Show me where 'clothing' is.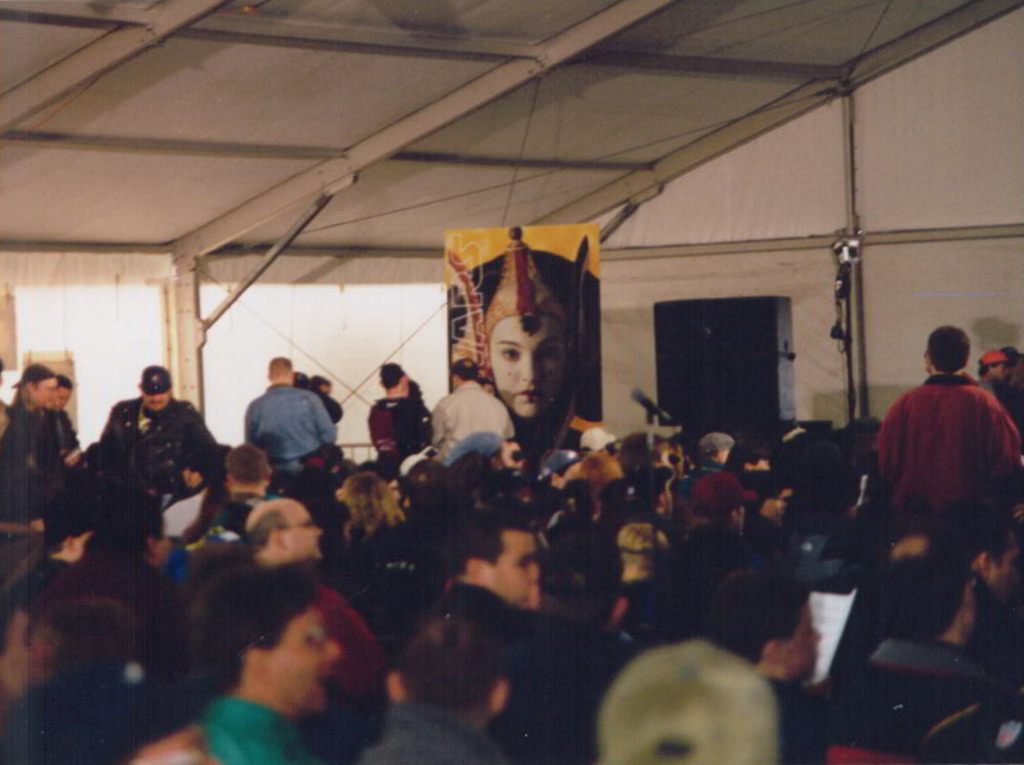
'clothing' is at rect(622, 518, 669, 586).
